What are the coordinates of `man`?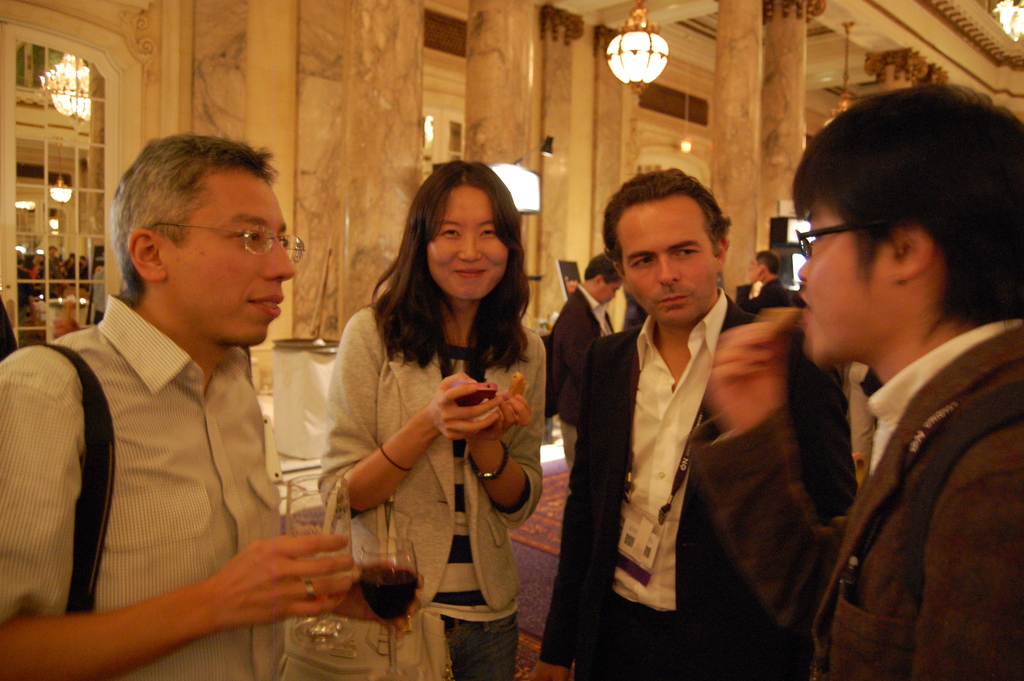
bbox=(93, 267, 109, 324).
